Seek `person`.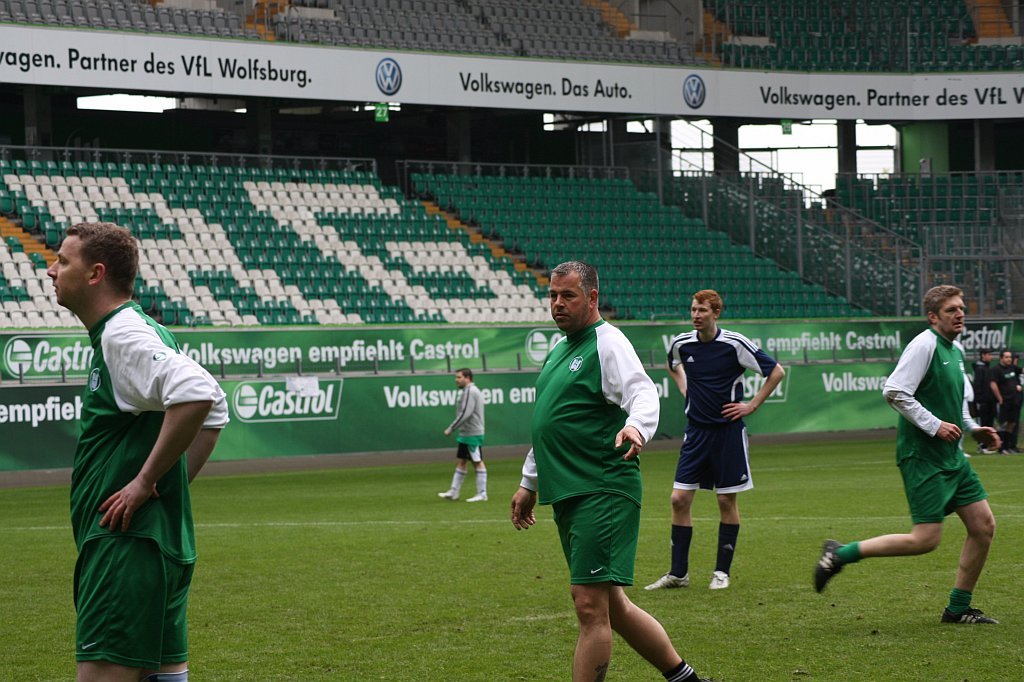
Rect(977, 348, 998, 452).
